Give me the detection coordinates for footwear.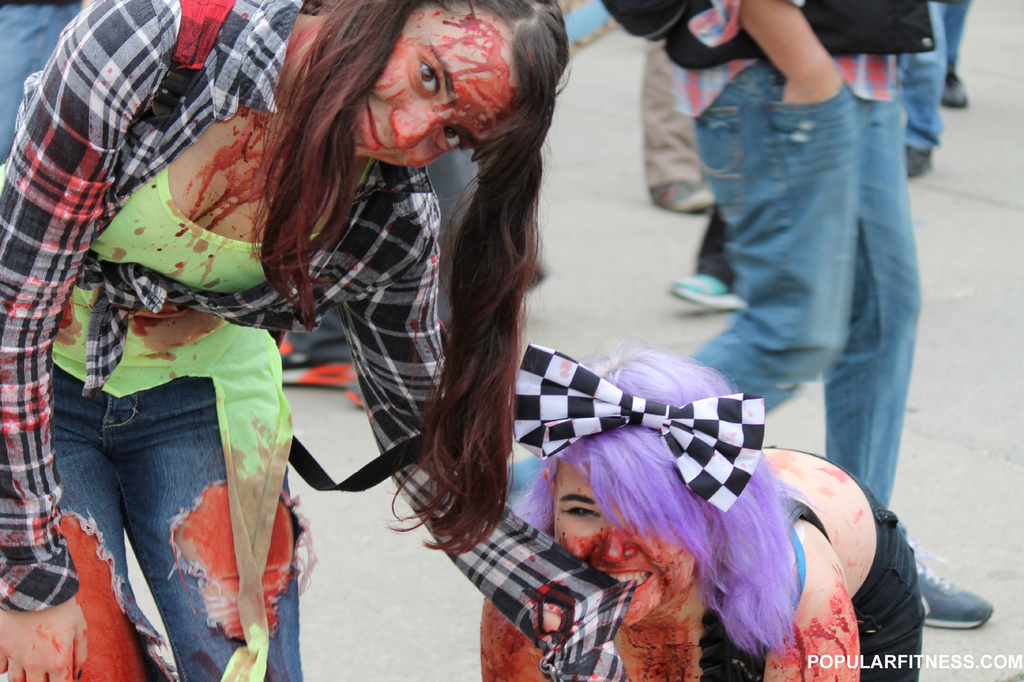
select_region(941, 67, 970, 110).
